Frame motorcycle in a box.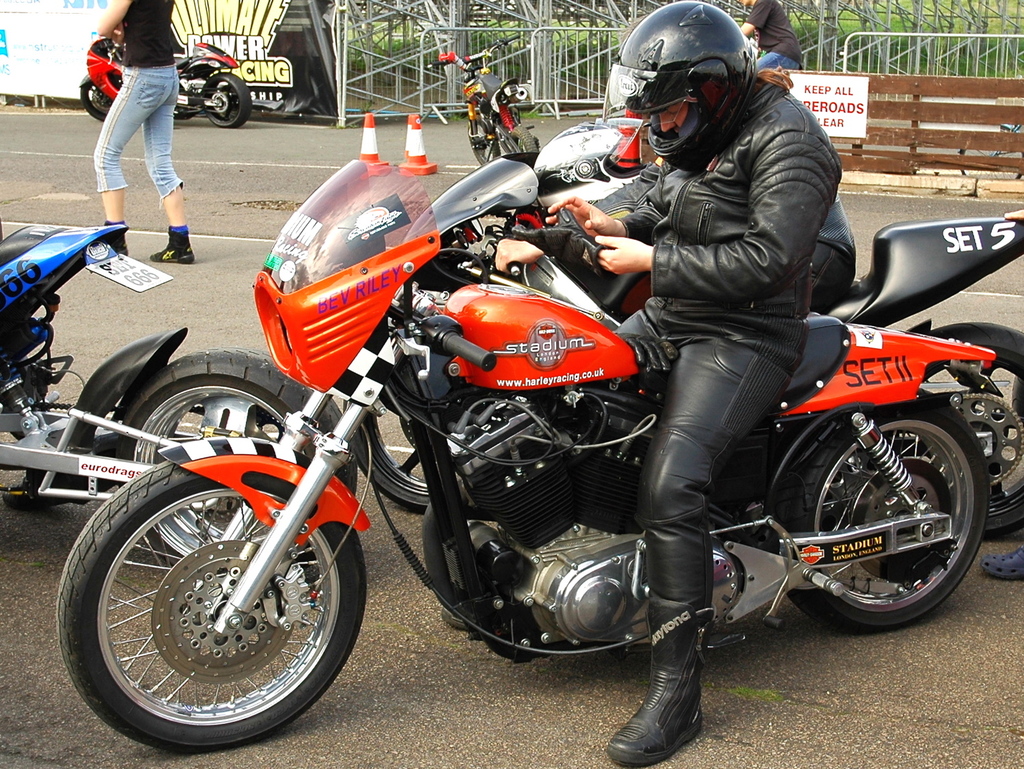
BBox(424, 31, 538, 170).
